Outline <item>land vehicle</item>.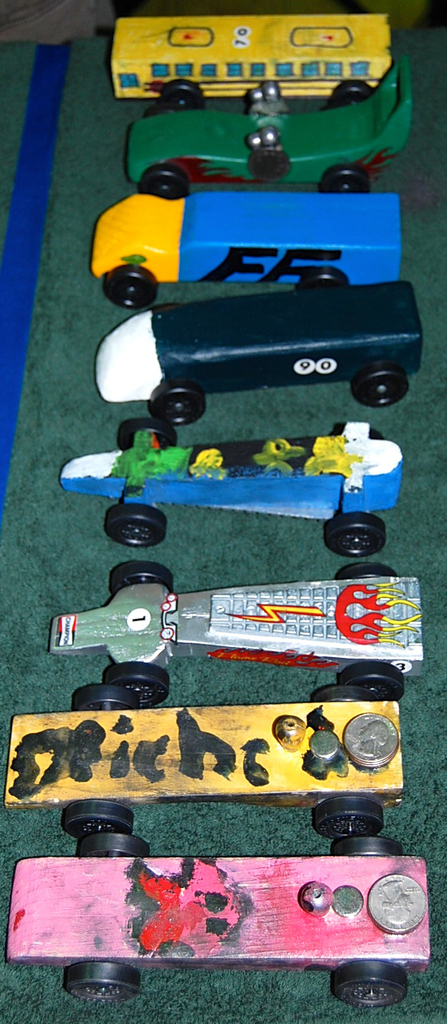
Outline: bbox(4, 684, 402, 842).
